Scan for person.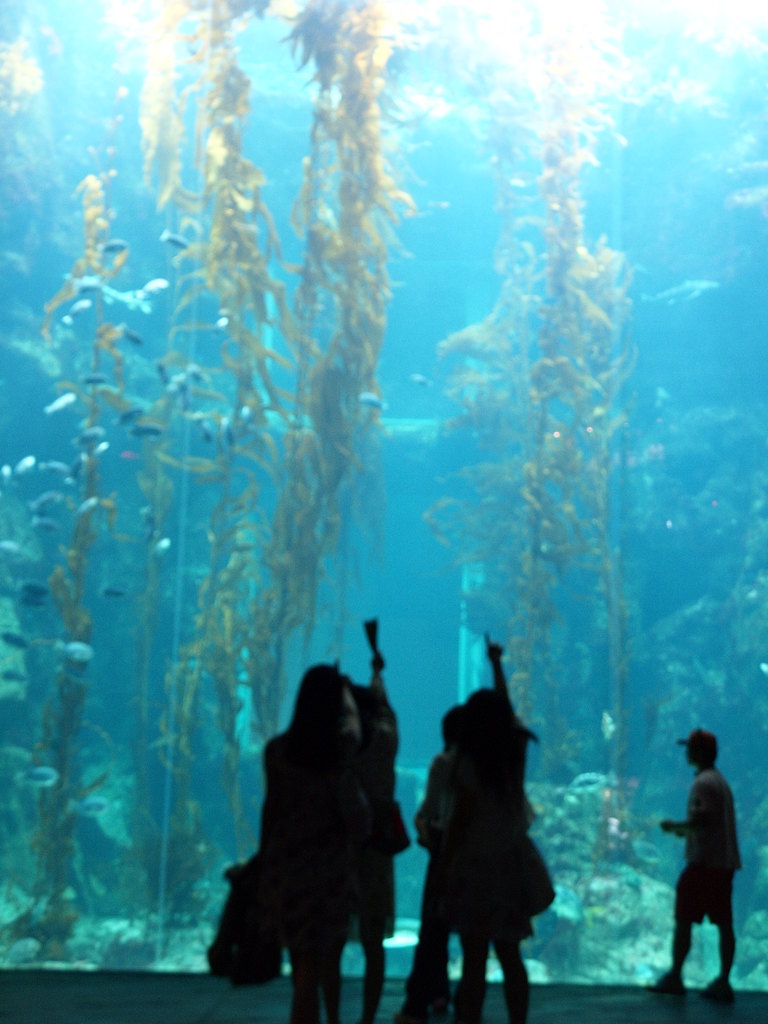
Scan result: <bbox>669, 726, 760, 1004</bbox>.
